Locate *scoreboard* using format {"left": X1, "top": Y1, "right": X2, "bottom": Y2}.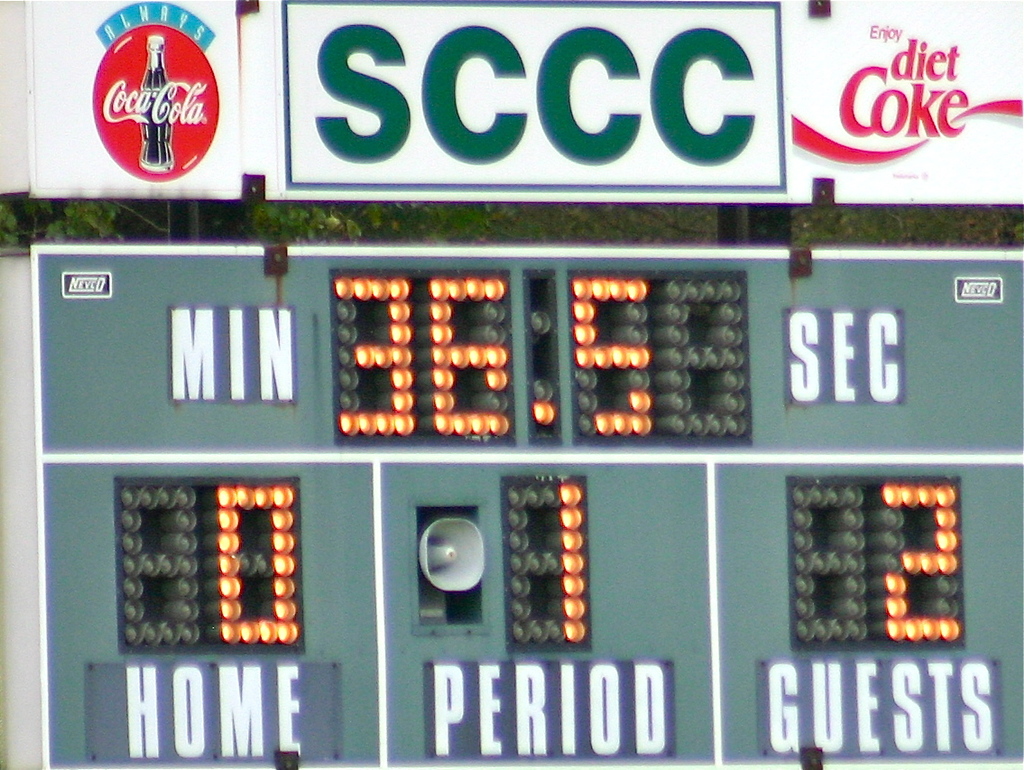
{"left": 0, "top": 243, "right": 1023, "bottom": 768}.
